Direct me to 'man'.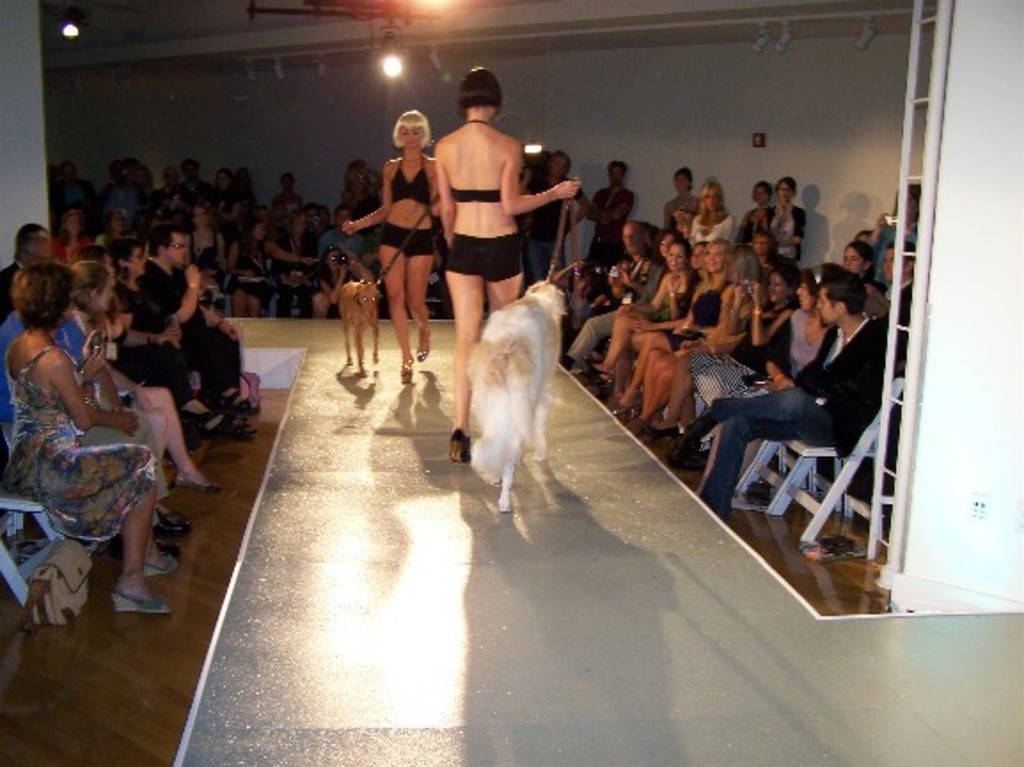
Direction: 140 225 252 439.
